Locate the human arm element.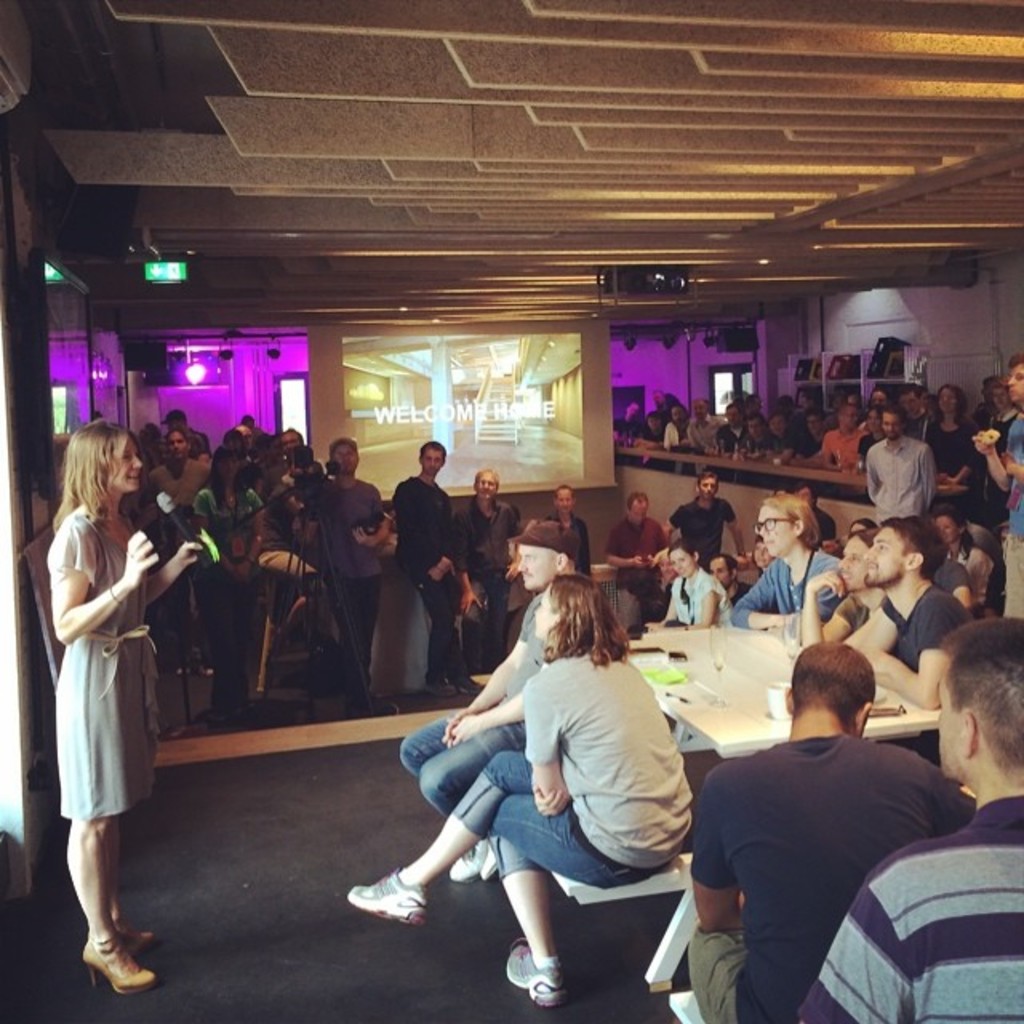
Element bbox: select_region(435, 528, 440, 573).
